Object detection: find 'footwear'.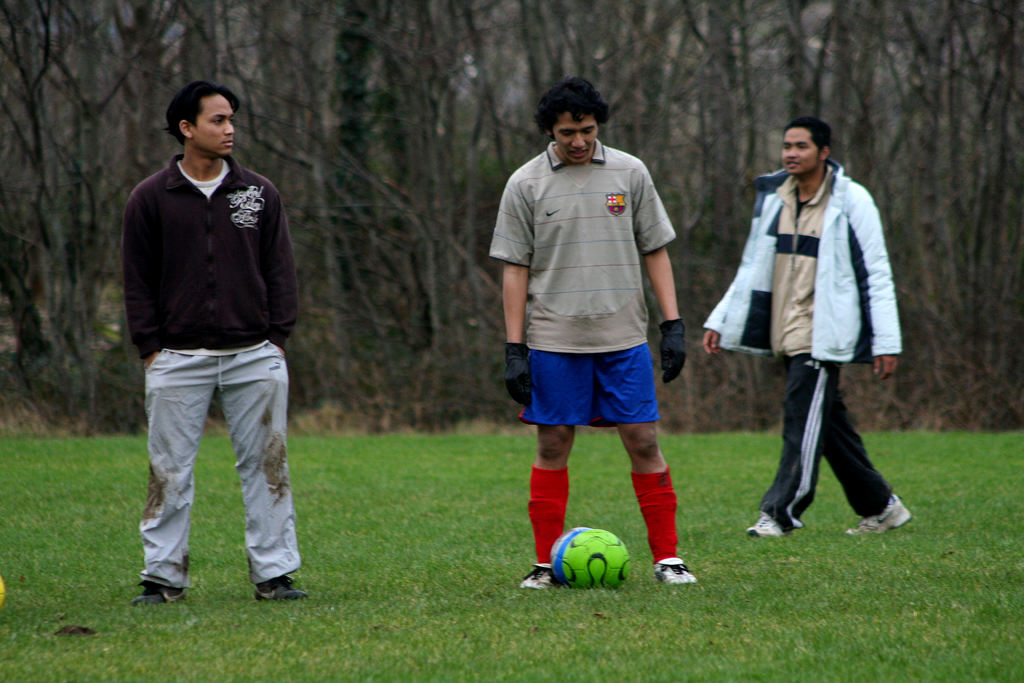
(653, 559, 696, 588).
